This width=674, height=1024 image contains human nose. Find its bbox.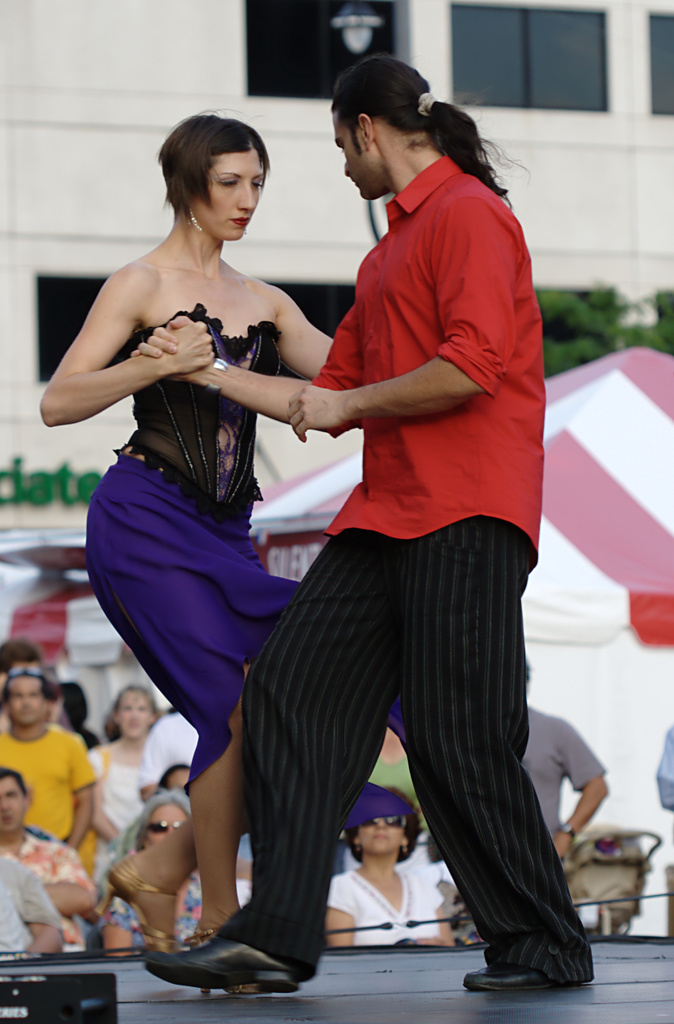
<bbox>344, 164, 351, 176</bbox>.
